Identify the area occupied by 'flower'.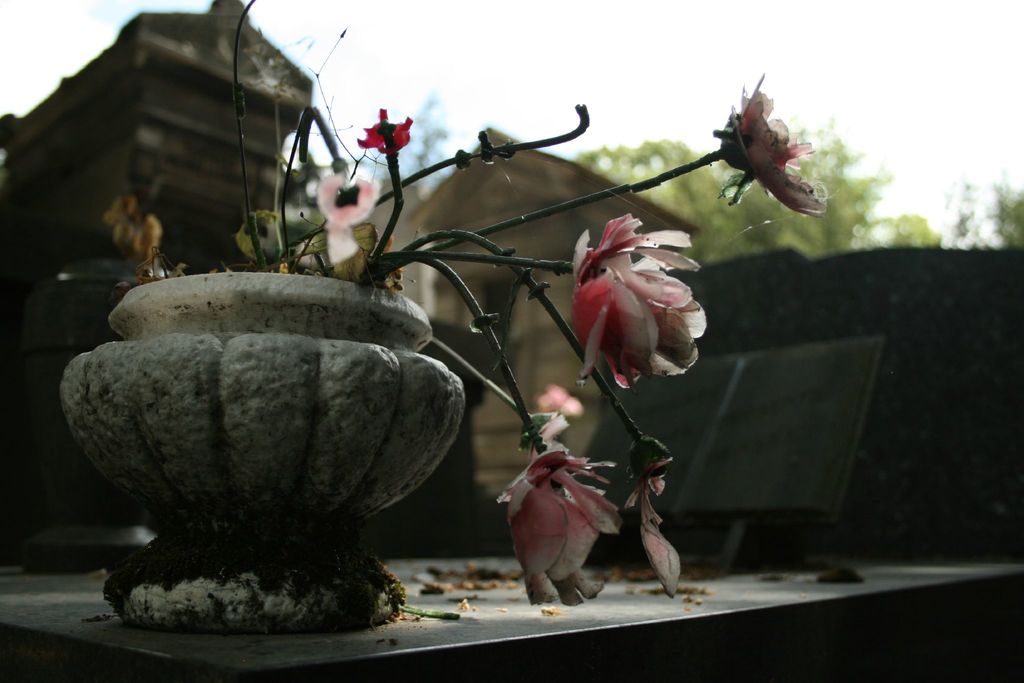
Area: BBox(309, 162, 379, 226).
